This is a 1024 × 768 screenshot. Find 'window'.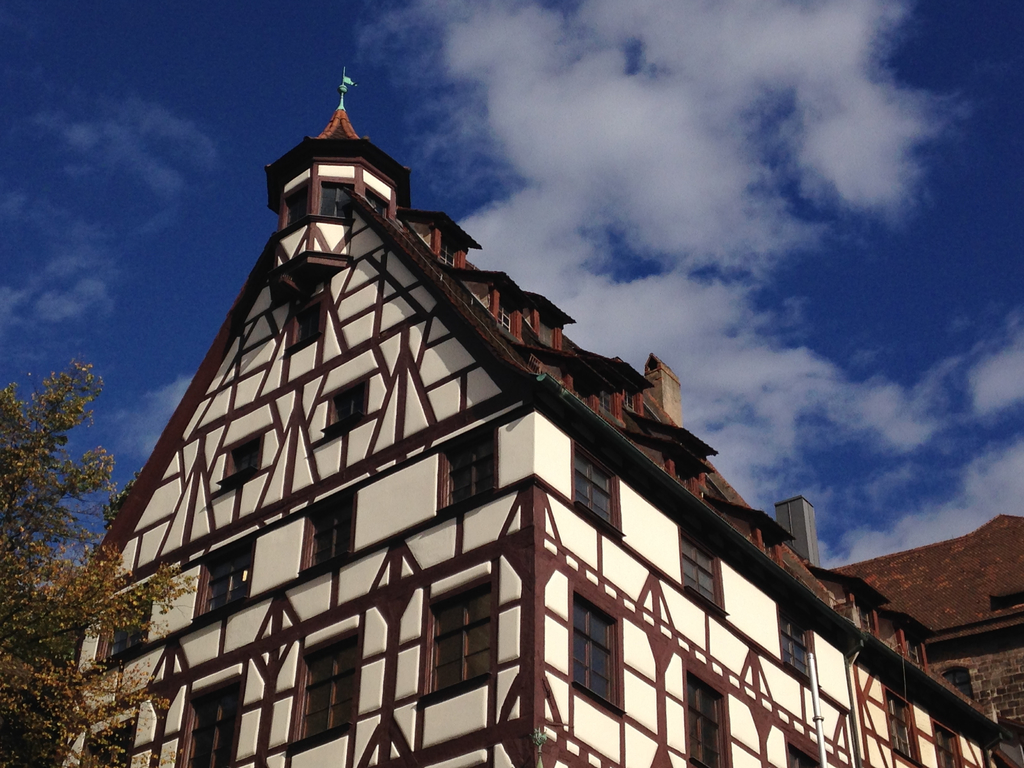
Bounding box: <box>192,534,253,616</box>.
